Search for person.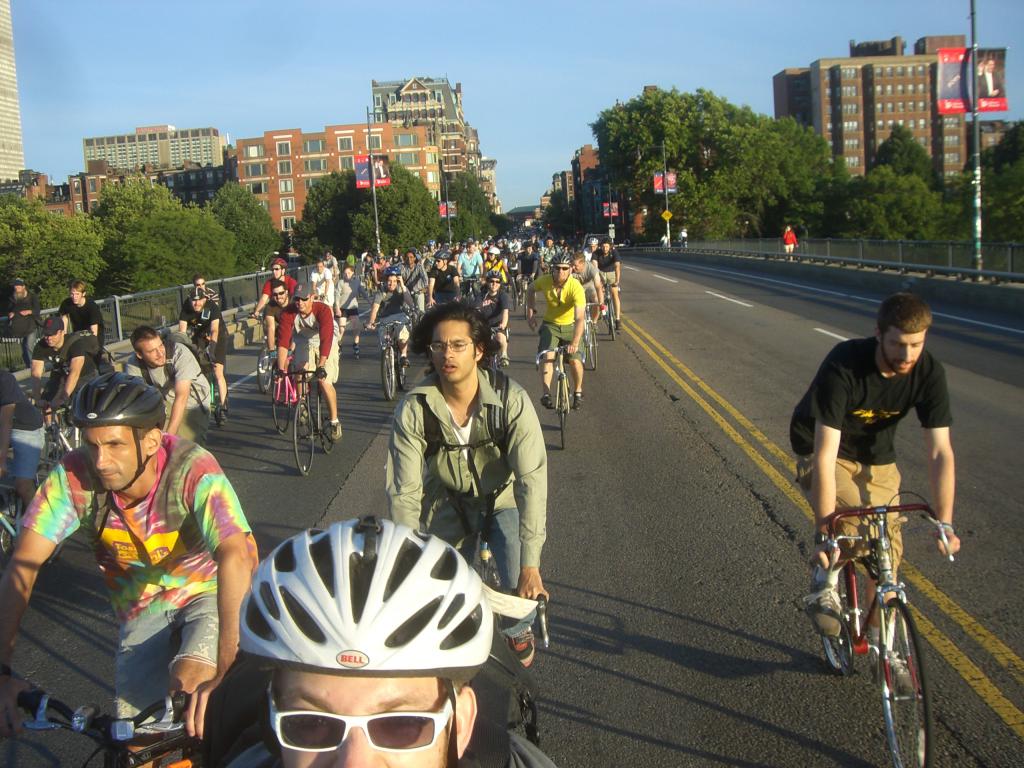
Found at (188,272,218,326).
